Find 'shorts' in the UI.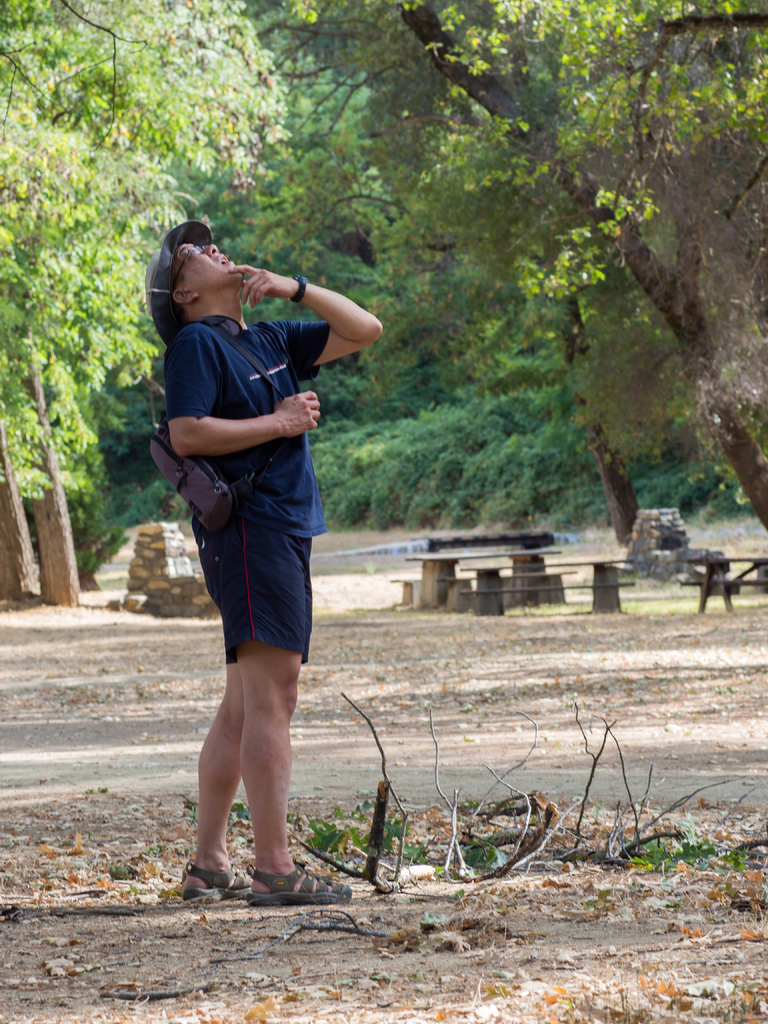
UI element at bbox(177, 479, 335, 653).
